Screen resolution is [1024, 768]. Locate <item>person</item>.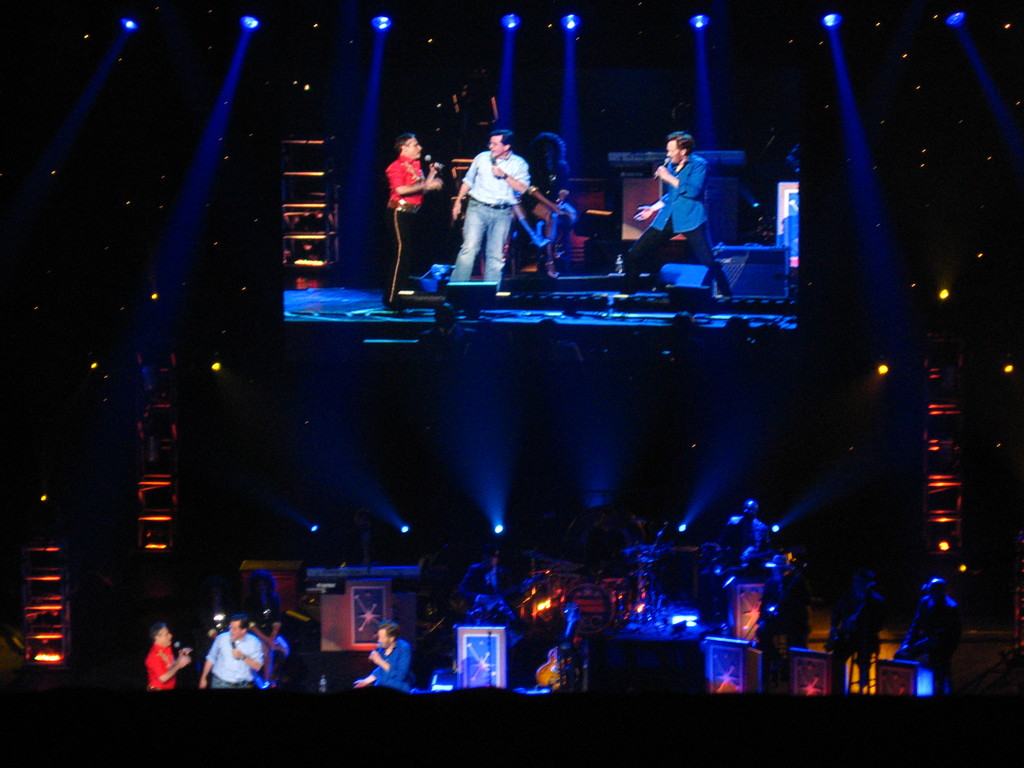
x1=143, y1=625, x2=193, y2=688.
